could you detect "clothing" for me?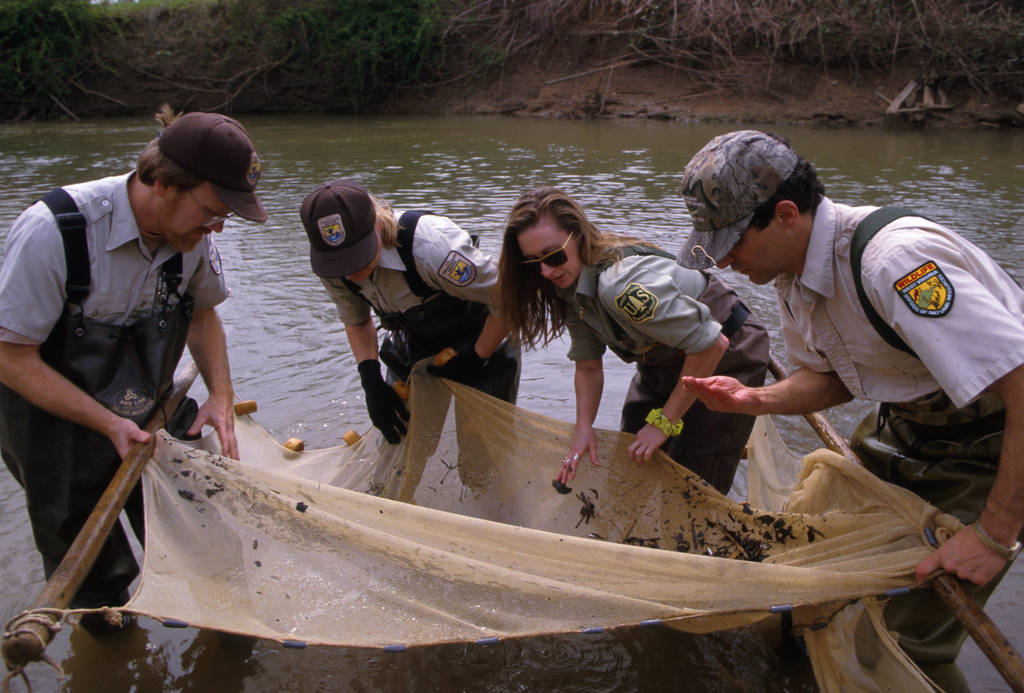
Detection result: (0, 196, 238, 635).
